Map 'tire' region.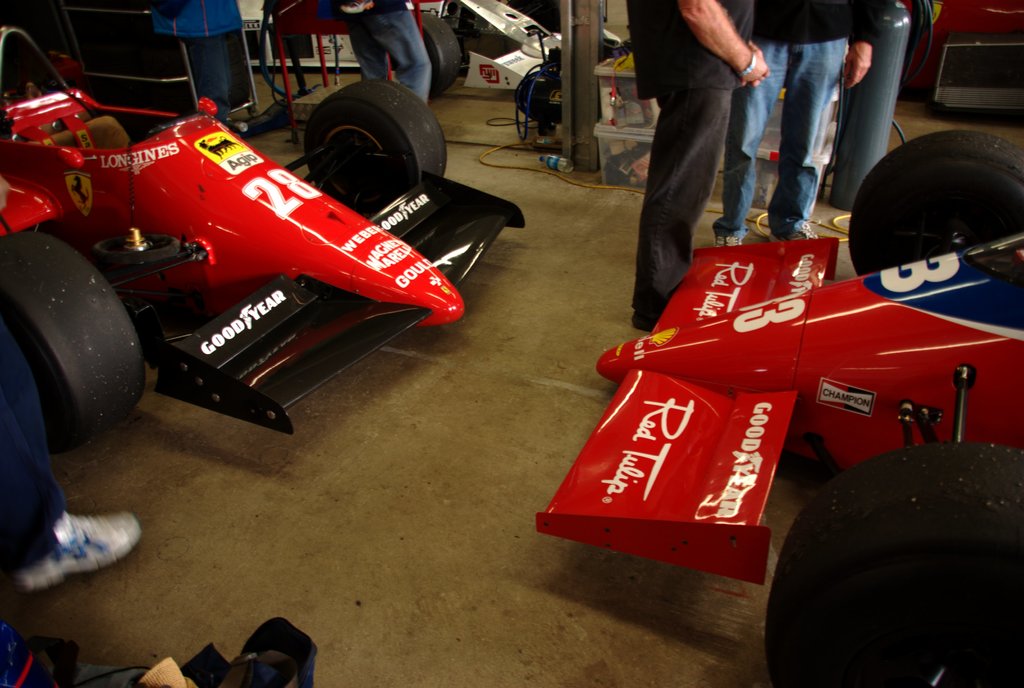
Mapped to 767:443:1023:687.
